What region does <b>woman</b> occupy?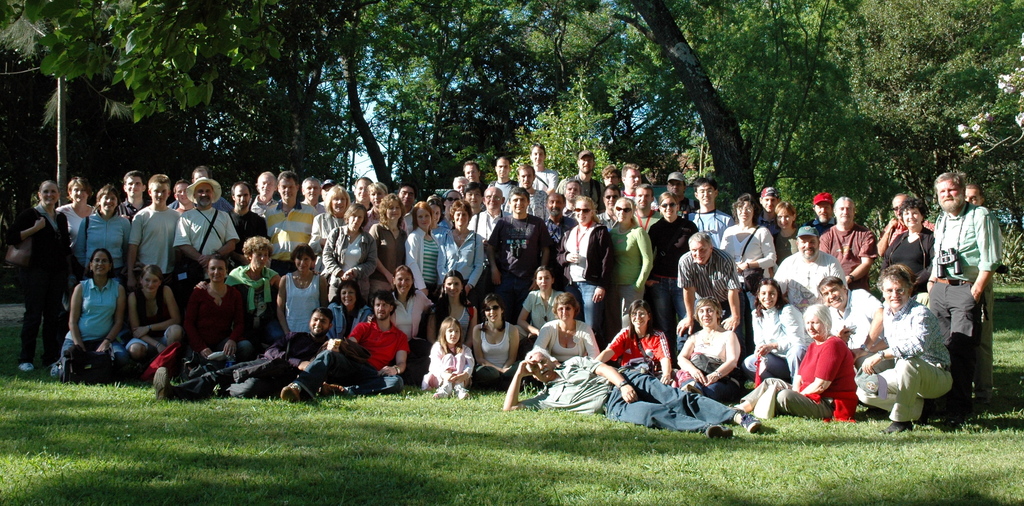
[712,195,774,354].
